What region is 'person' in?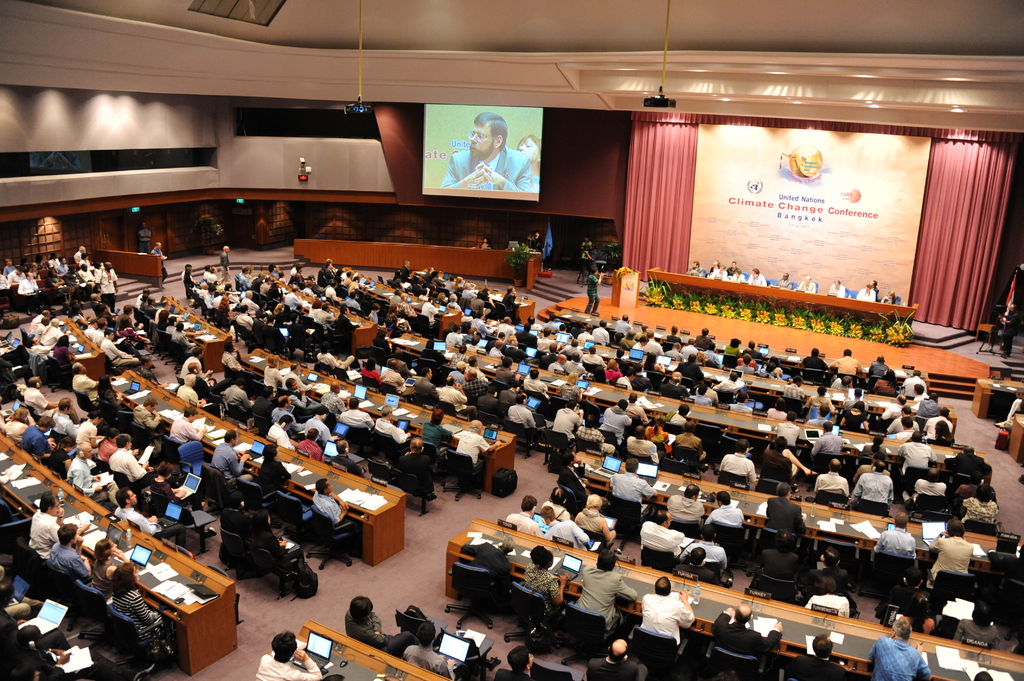
{"left": 627, "top": 387, "right": 650, "bottom": 422}.
